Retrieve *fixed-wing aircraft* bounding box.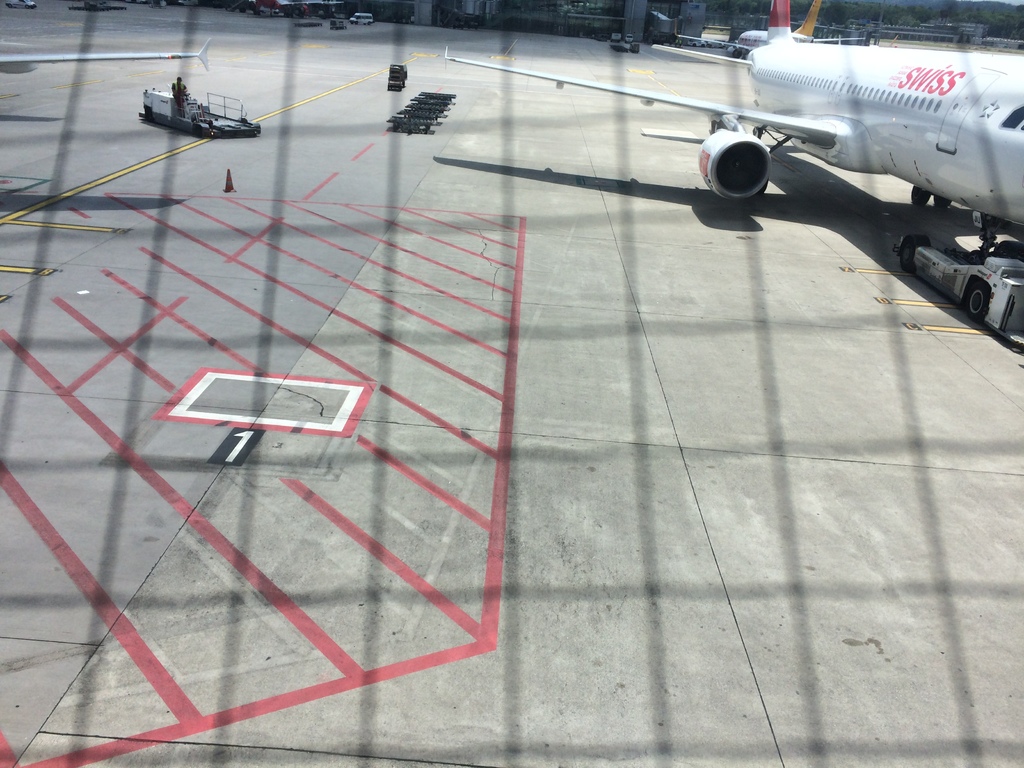
Bounding box: x1=442, y1=0, x2=1023, y2=358.
